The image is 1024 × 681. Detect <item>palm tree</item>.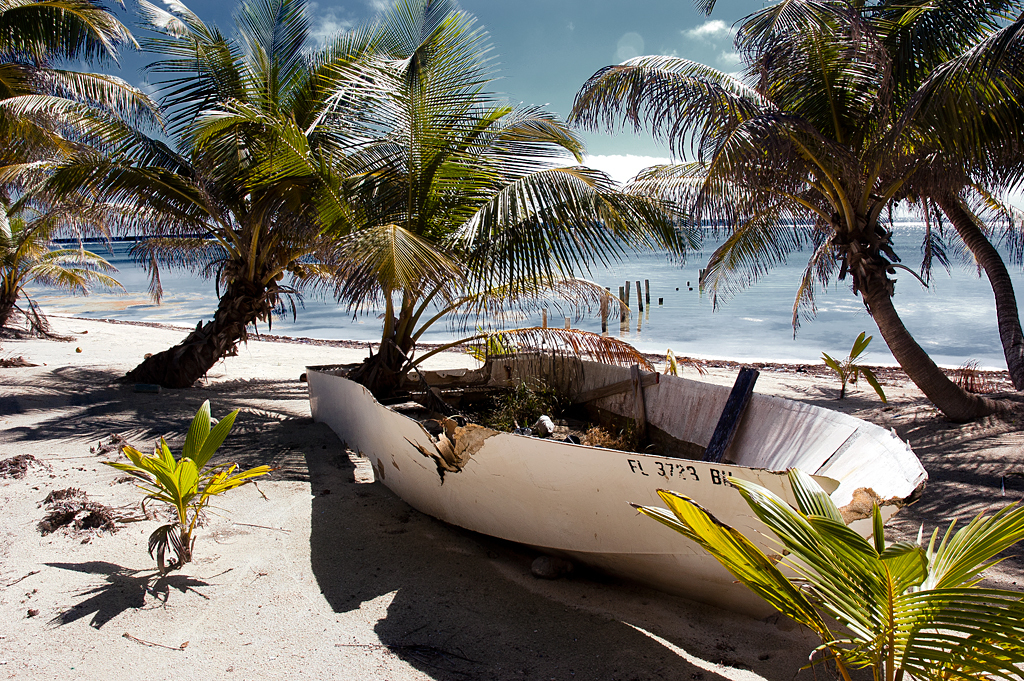
Detection: rect(257, 43, 531, 406).
